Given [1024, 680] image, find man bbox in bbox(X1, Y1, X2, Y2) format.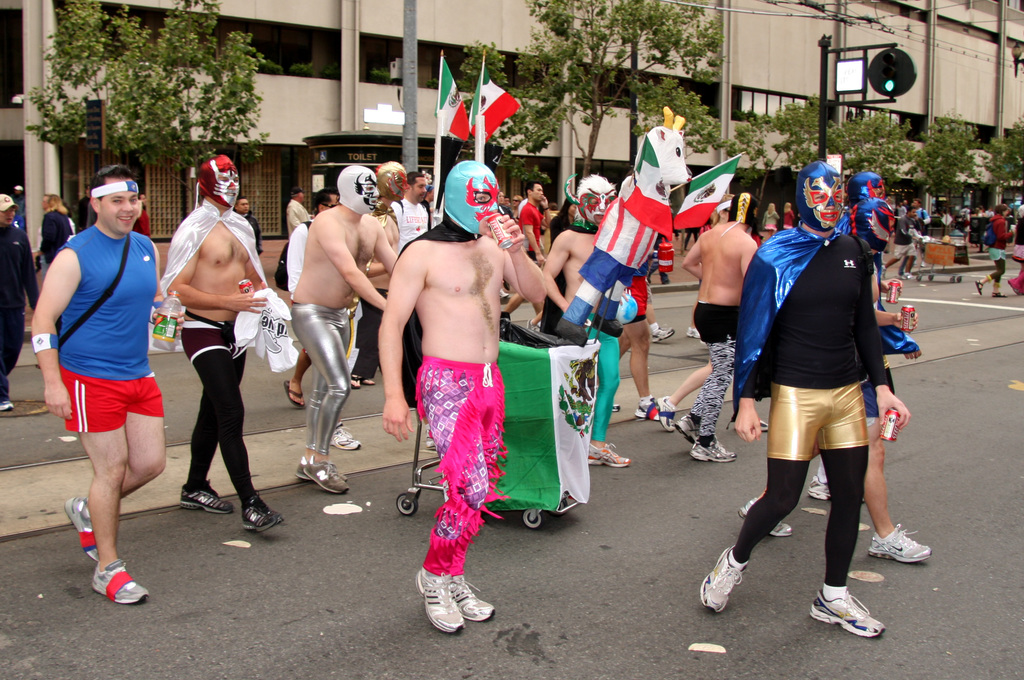
bbox(895, 198, 913, 217).
